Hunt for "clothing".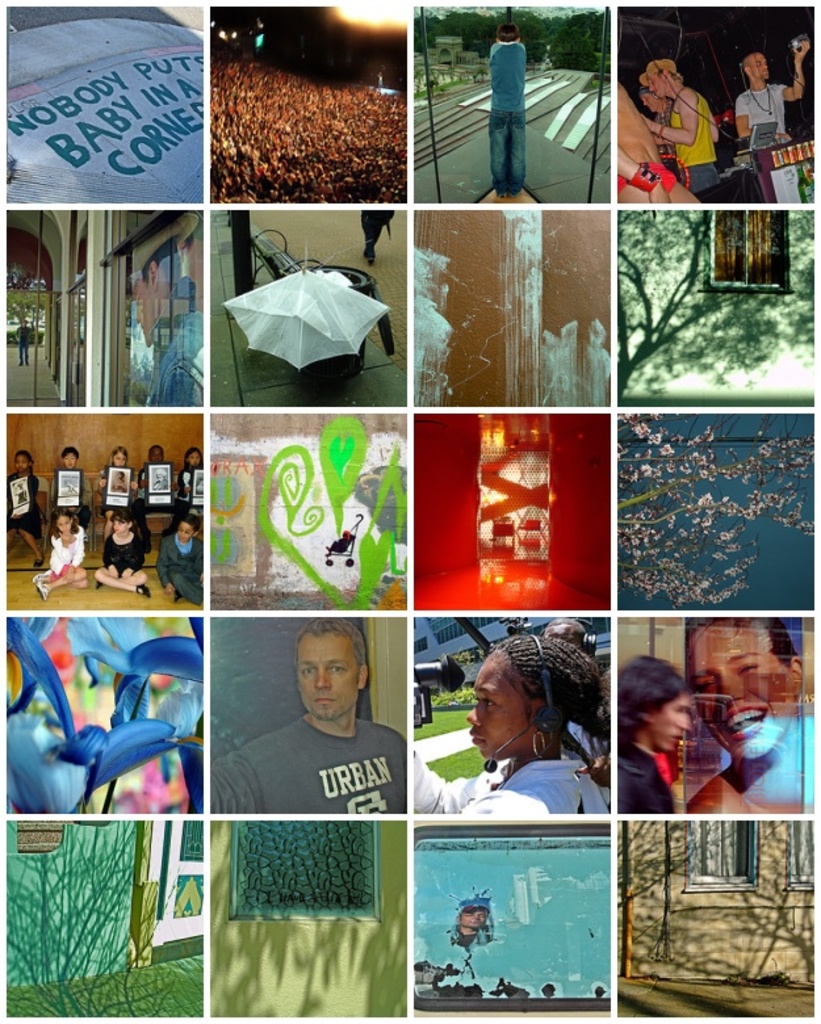
Hunted down at bbox=[210, 713, 407, 823].
